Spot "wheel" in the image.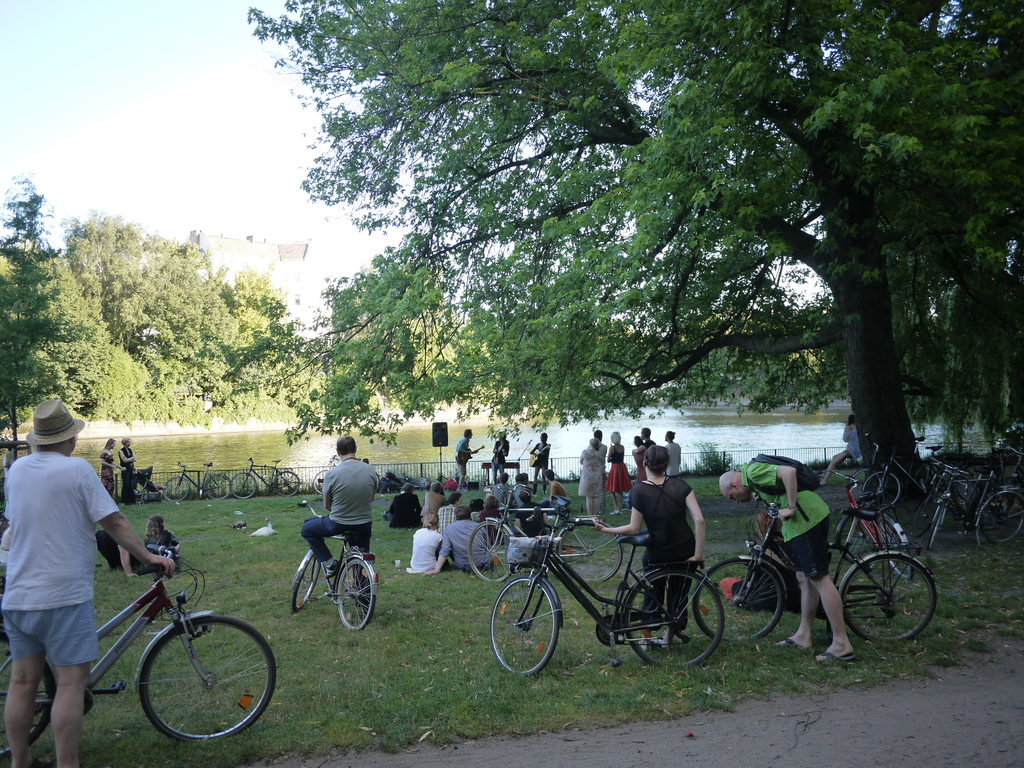
"wheel" found at (981, 493, 1023, 545).
